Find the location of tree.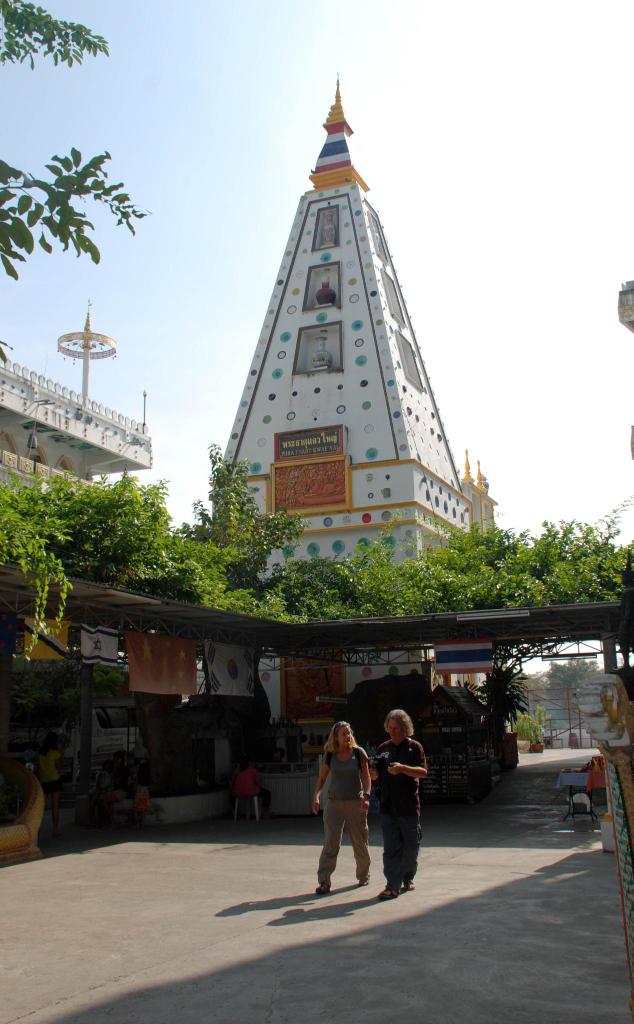
Location: x1=0, y1=0, x2=148, y2=278.
